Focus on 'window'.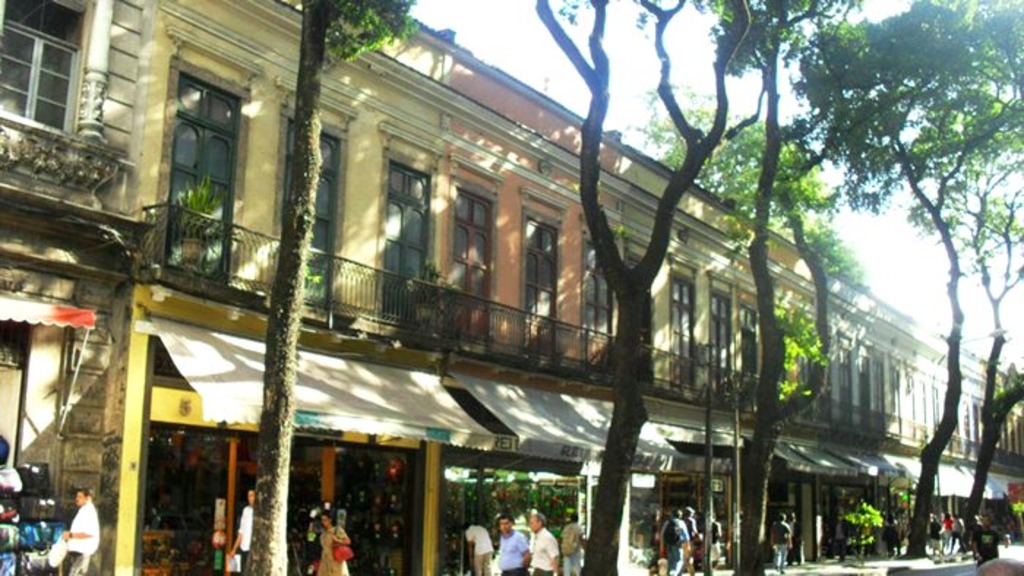
Focused at pyautogui.locateOnScreen(666, 265, 699, 386).
